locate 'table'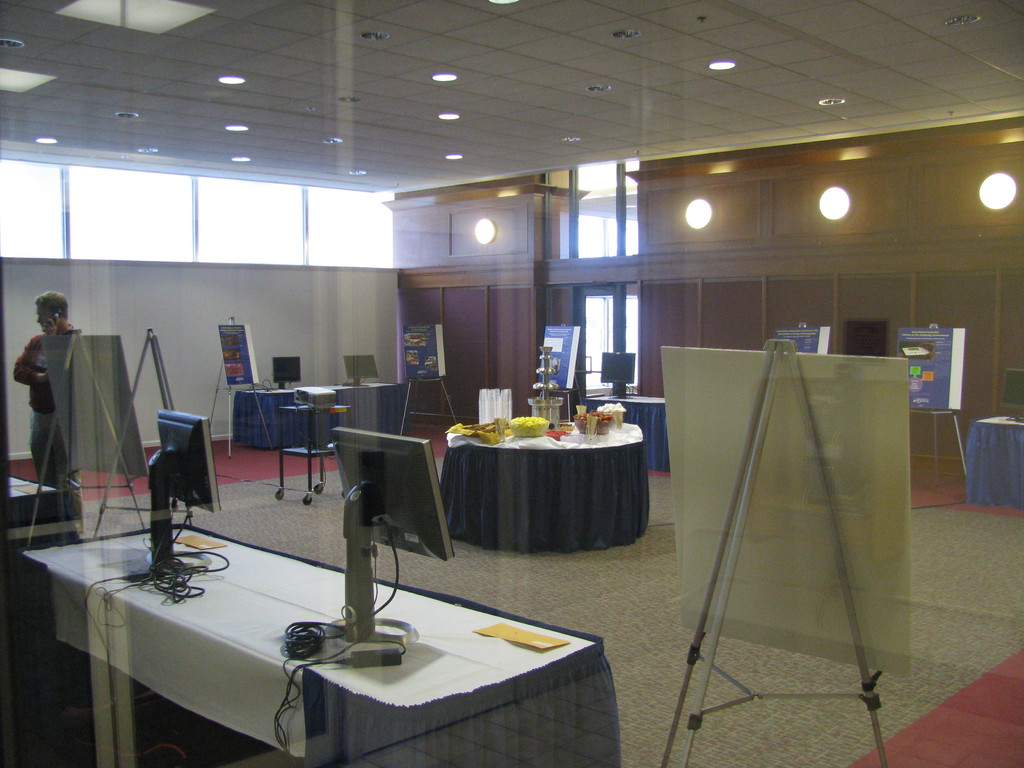
bbox=(965, 413, 1023, 513)
